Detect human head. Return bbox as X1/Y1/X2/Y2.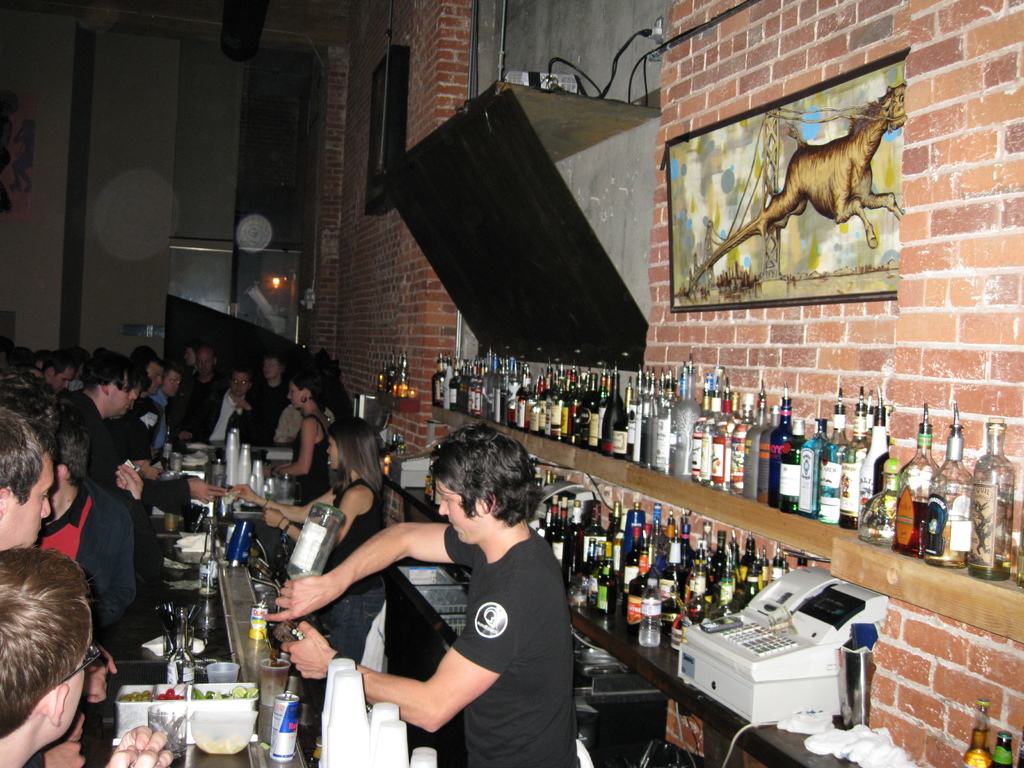
3/557/128/767.
